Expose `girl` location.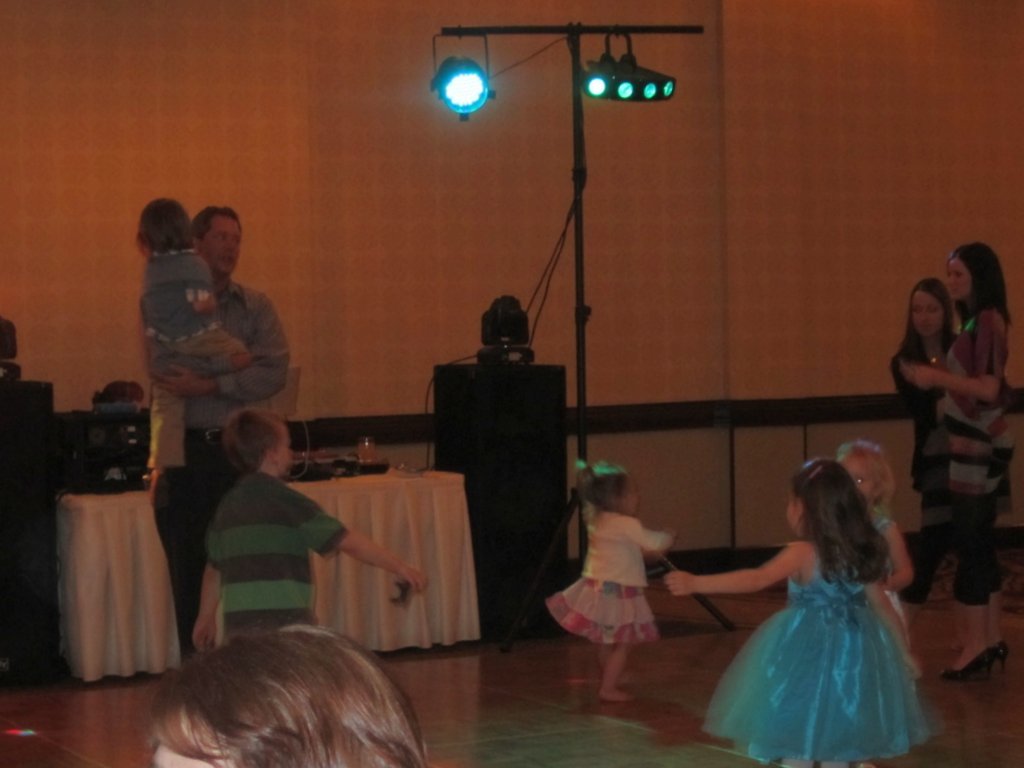
Exposed at {"x1": 938, "y1": 253, "x2": 999, "y2": 579}.
